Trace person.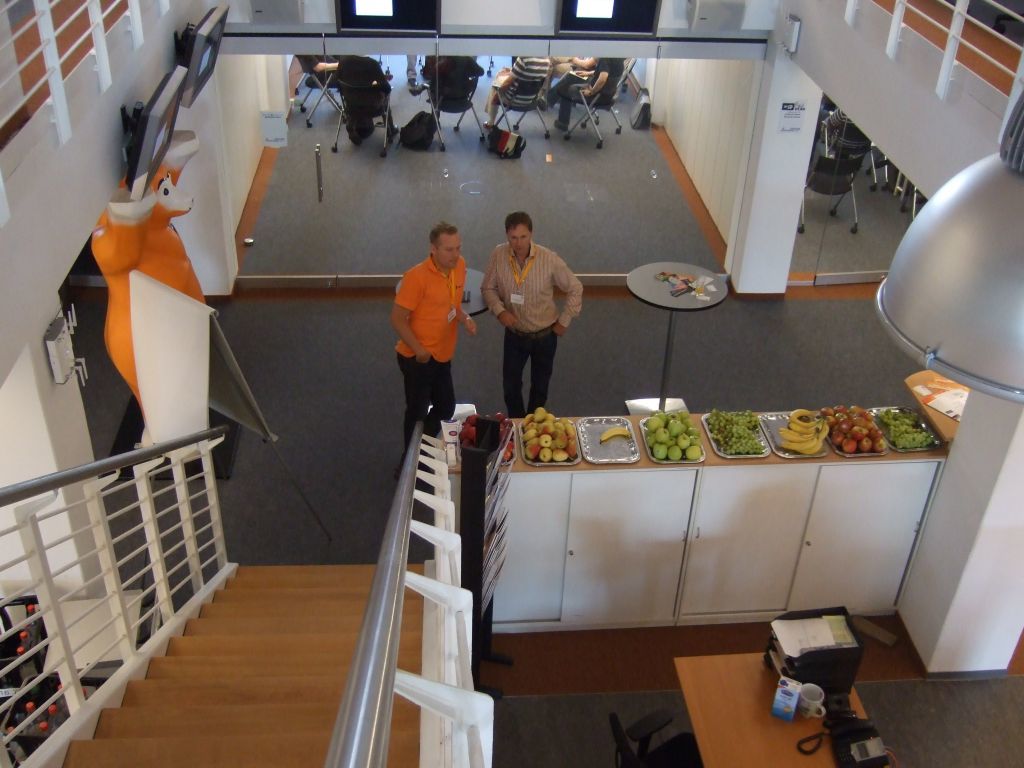
Traced to box(481, 208, 583, 424).
